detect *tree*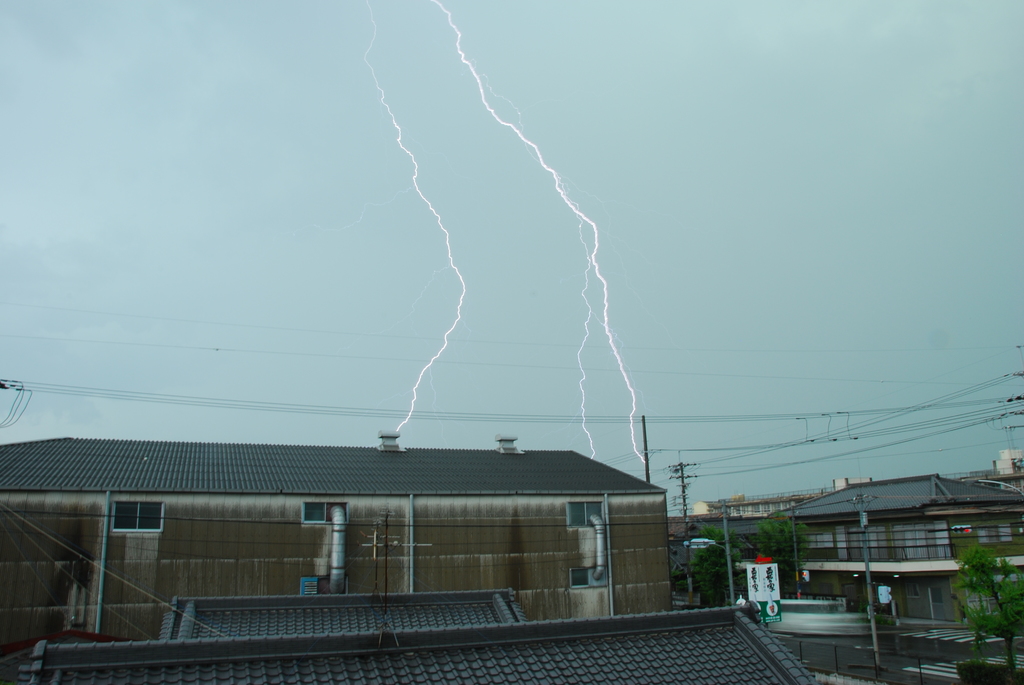
left=761, top=511, right=819, bottom=606
